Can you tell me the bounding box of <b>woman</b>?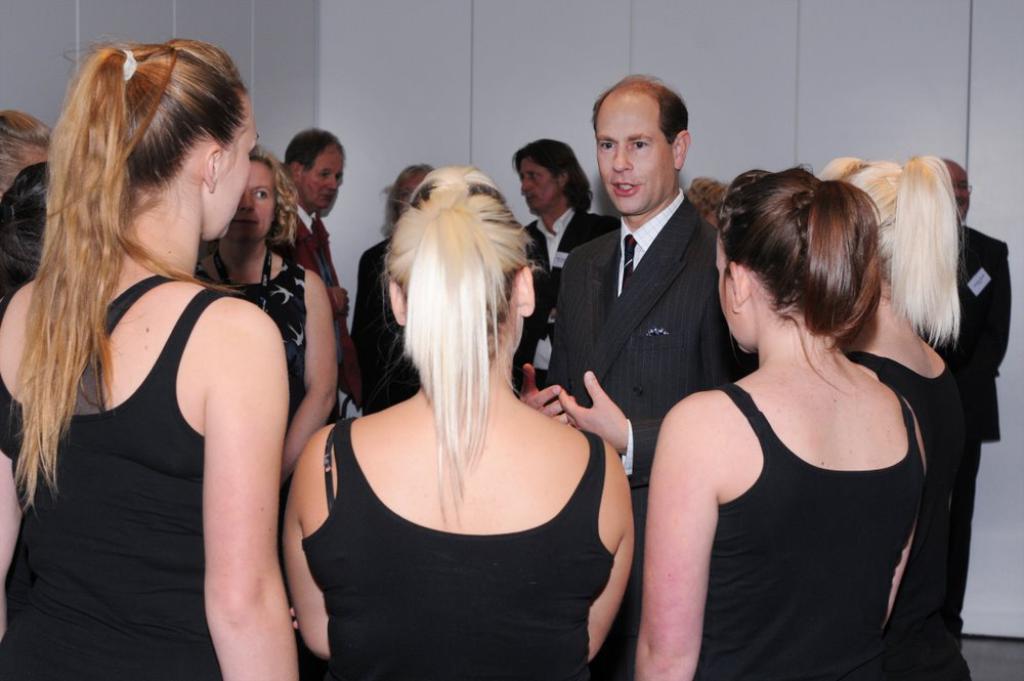
l=678, t=171, r=723, b=223.
